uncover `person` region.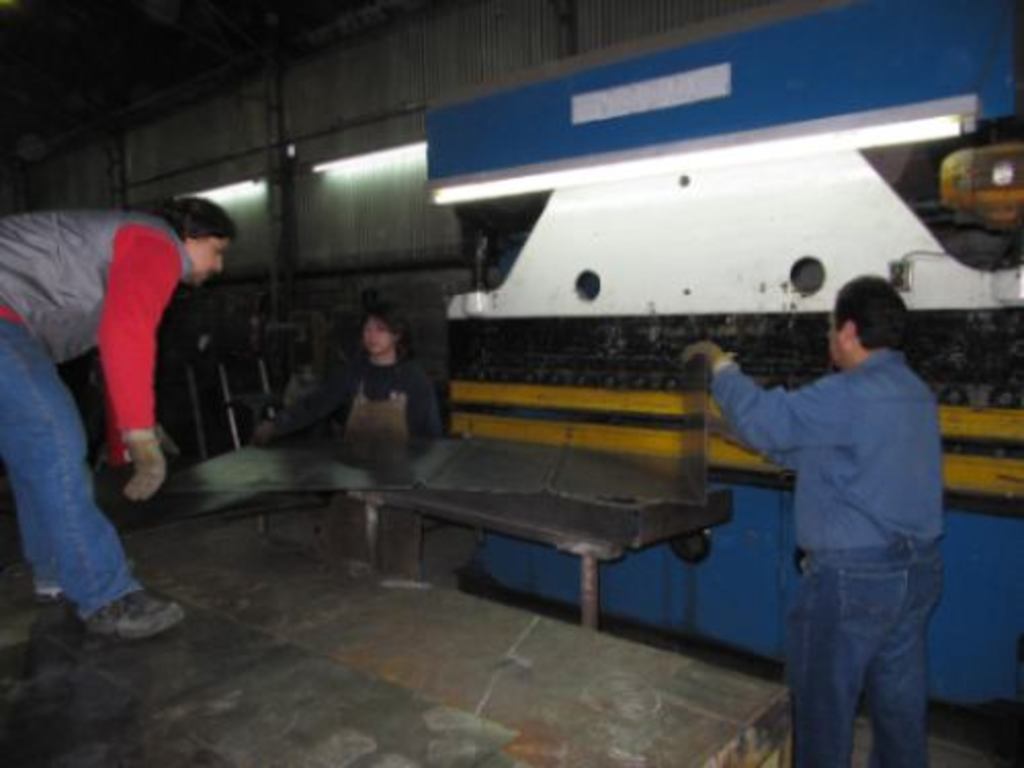
Uncovered: <bbox>0, 195, 238, 639</bbox>.
